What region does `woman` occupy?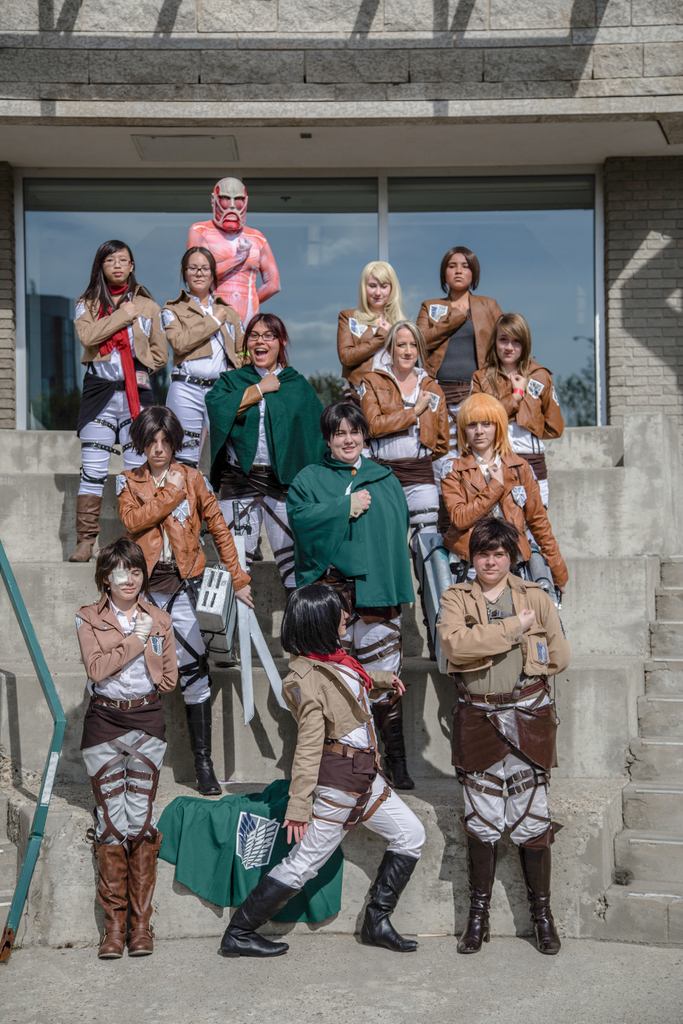
region(66, 242, 178, 554).
